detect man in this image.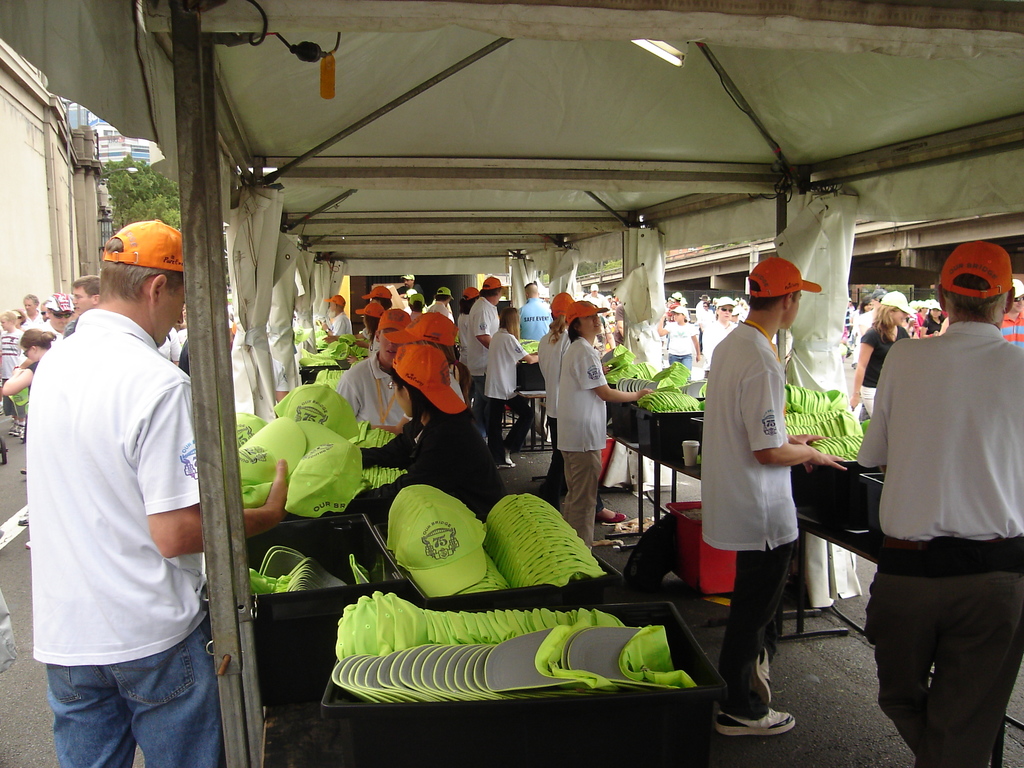
Detection: rect(697, 254, 850, 740).
